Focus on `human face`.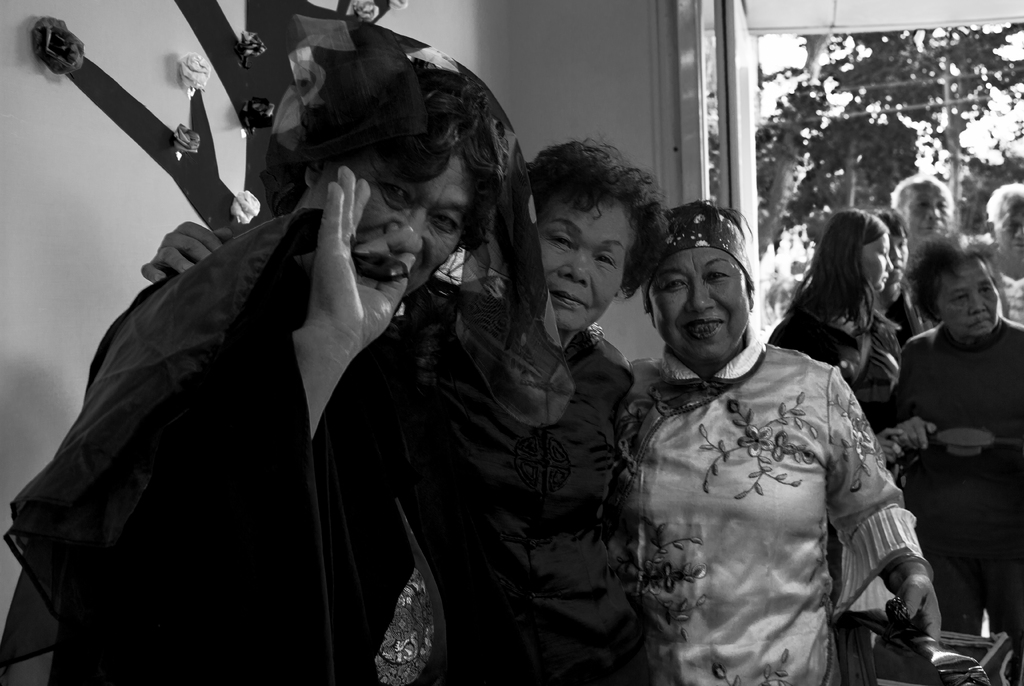
Focused at [1002, 191, 1023, 264].
